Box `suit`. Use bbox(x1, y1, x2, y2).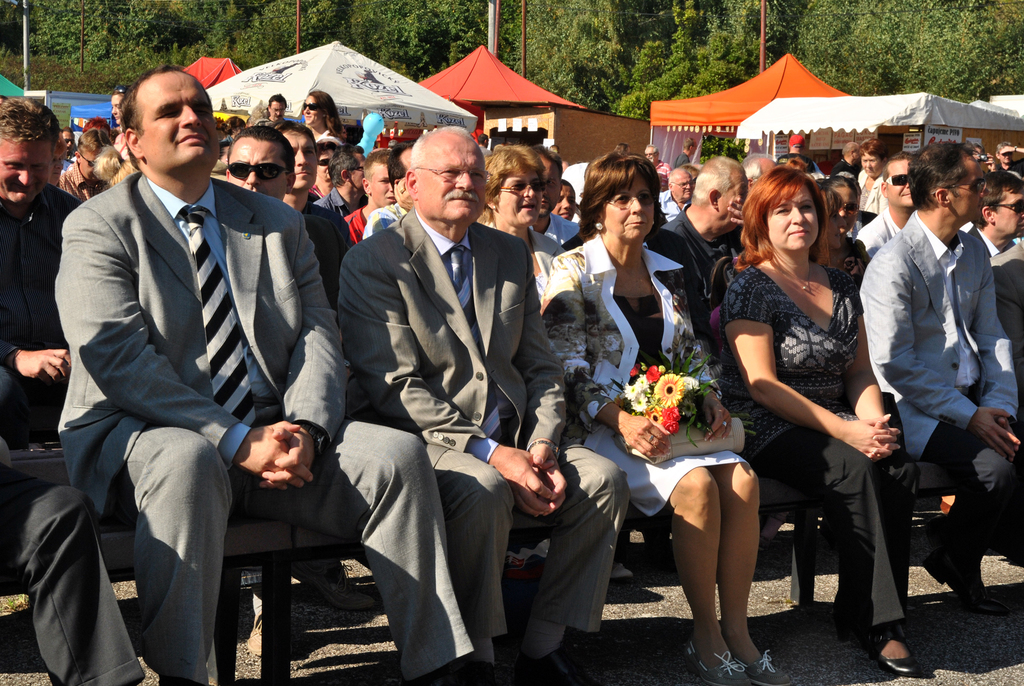
bbox(342, 130, 557, 653).
